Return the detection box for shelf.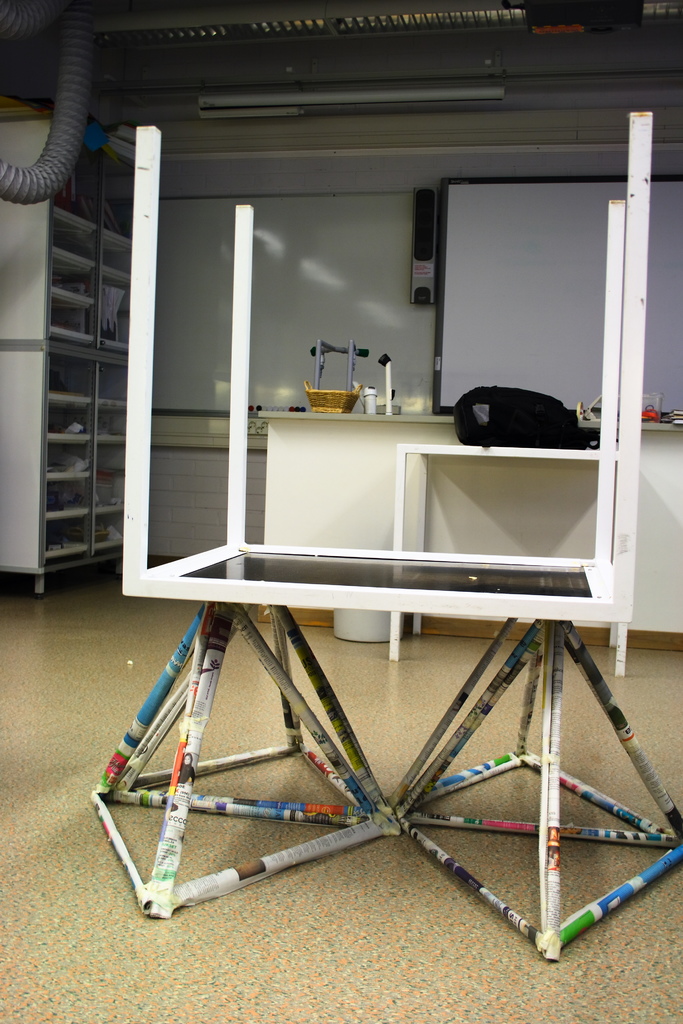
bbox=(103, 149, 138, 252).
